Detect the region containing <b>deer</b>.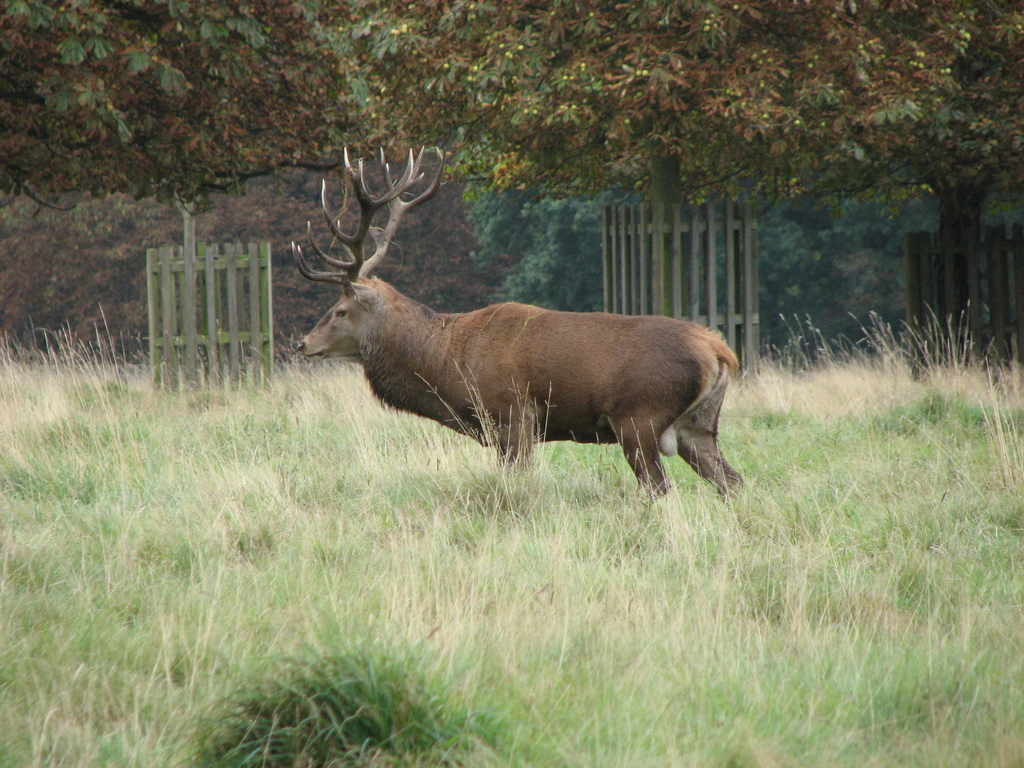
x1=287, y1=143, x2=746, y2=513.
